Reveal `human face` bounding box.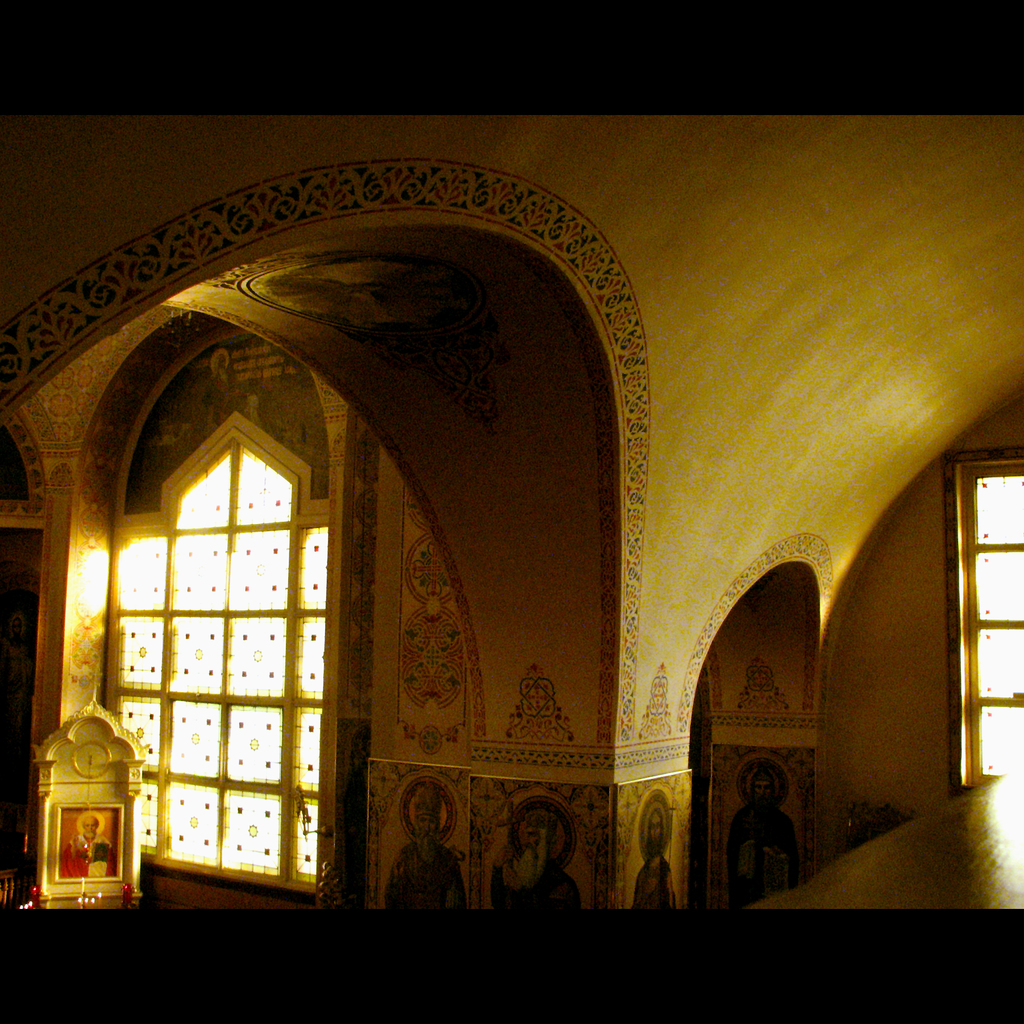
Revealed: 79/815/100/840.
